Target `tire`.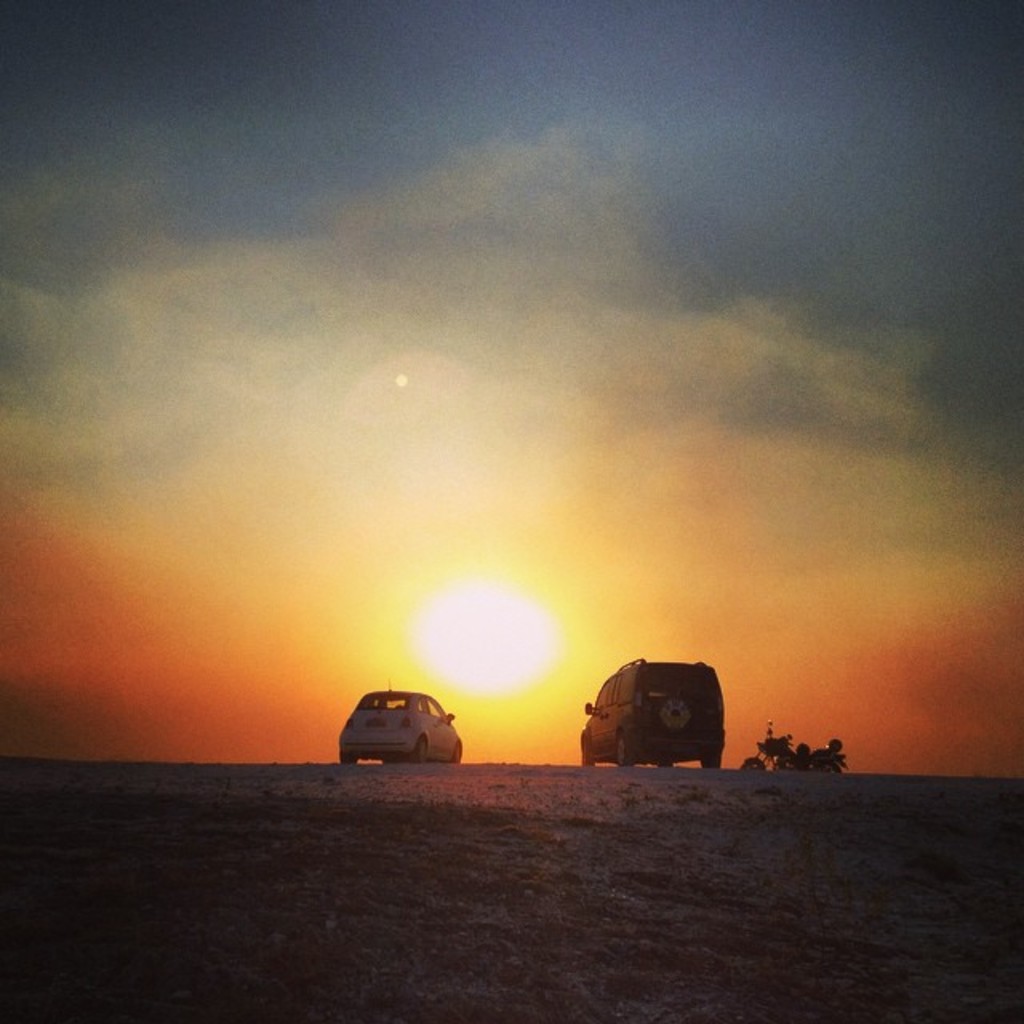
Target region: box(334, 749, 357, 762).
